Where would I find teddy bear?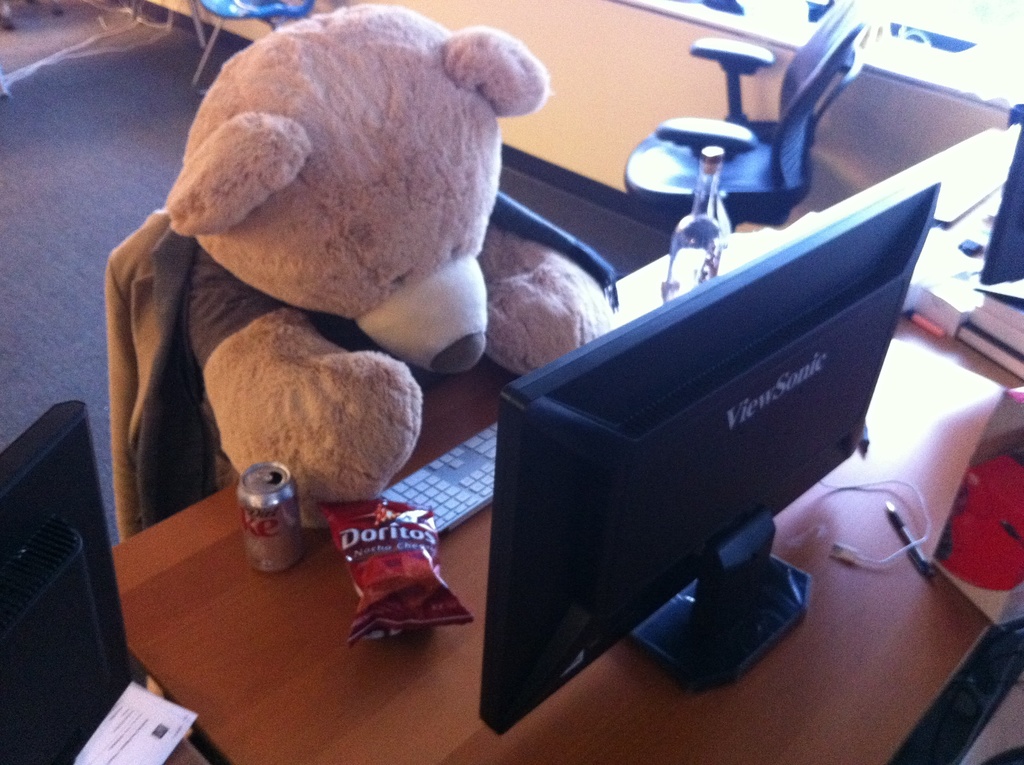
At box(152, 2, 625, 513).
